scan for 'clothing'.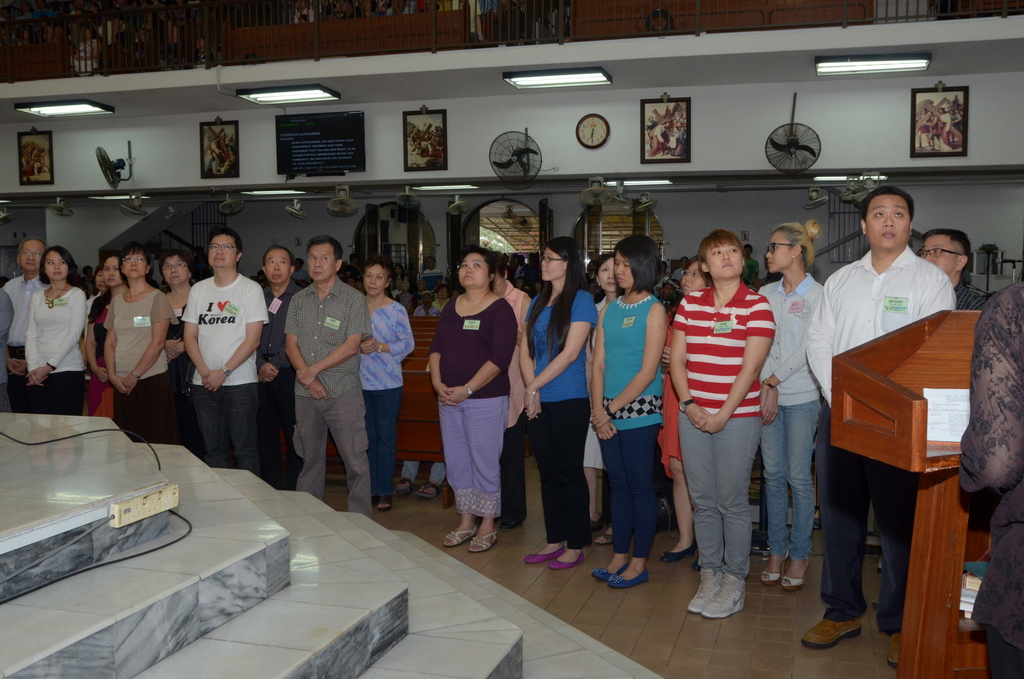
Scan result: [left=25, top=286, right=89, bottom=413].
